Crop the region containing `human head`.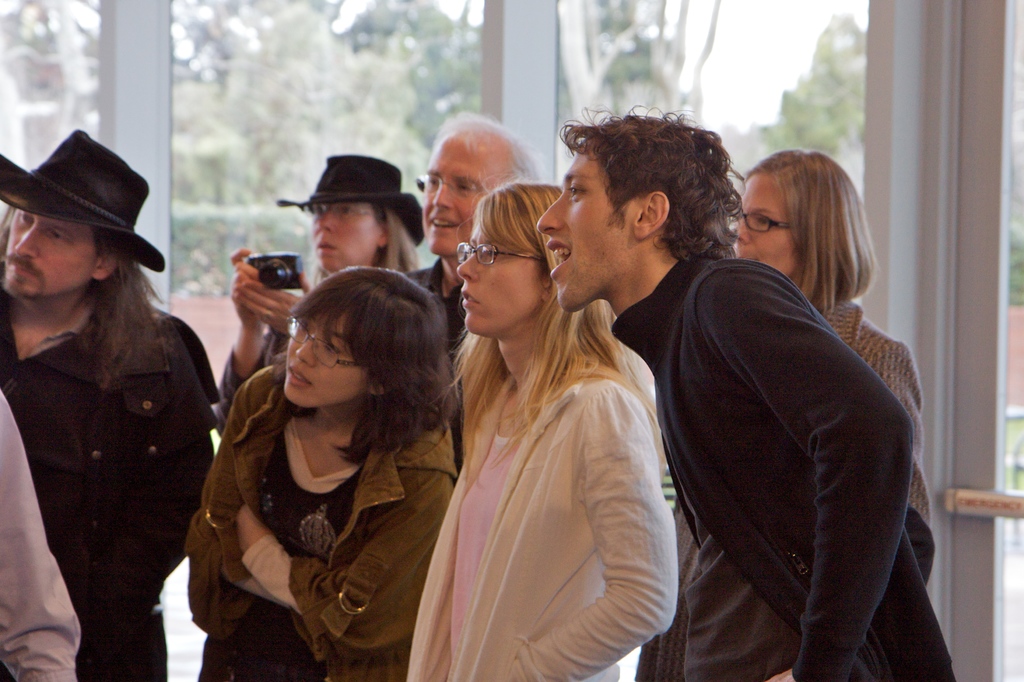
Crop region: 733:144:879:317.
